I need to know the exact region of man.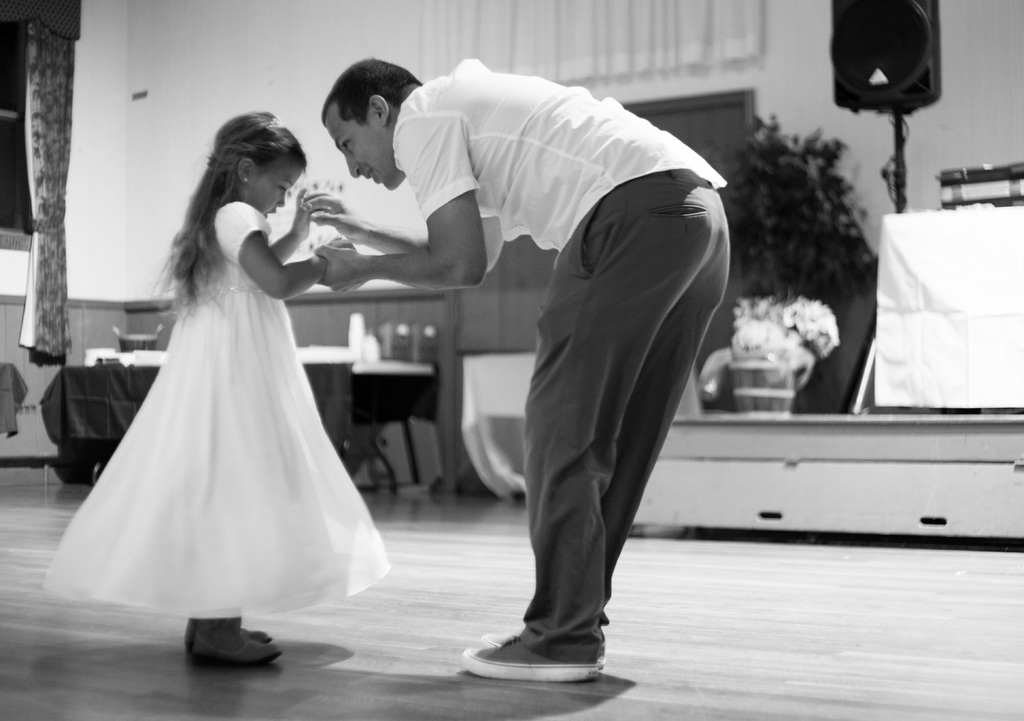
Region: bbox=[319, 51, 707, 676].
